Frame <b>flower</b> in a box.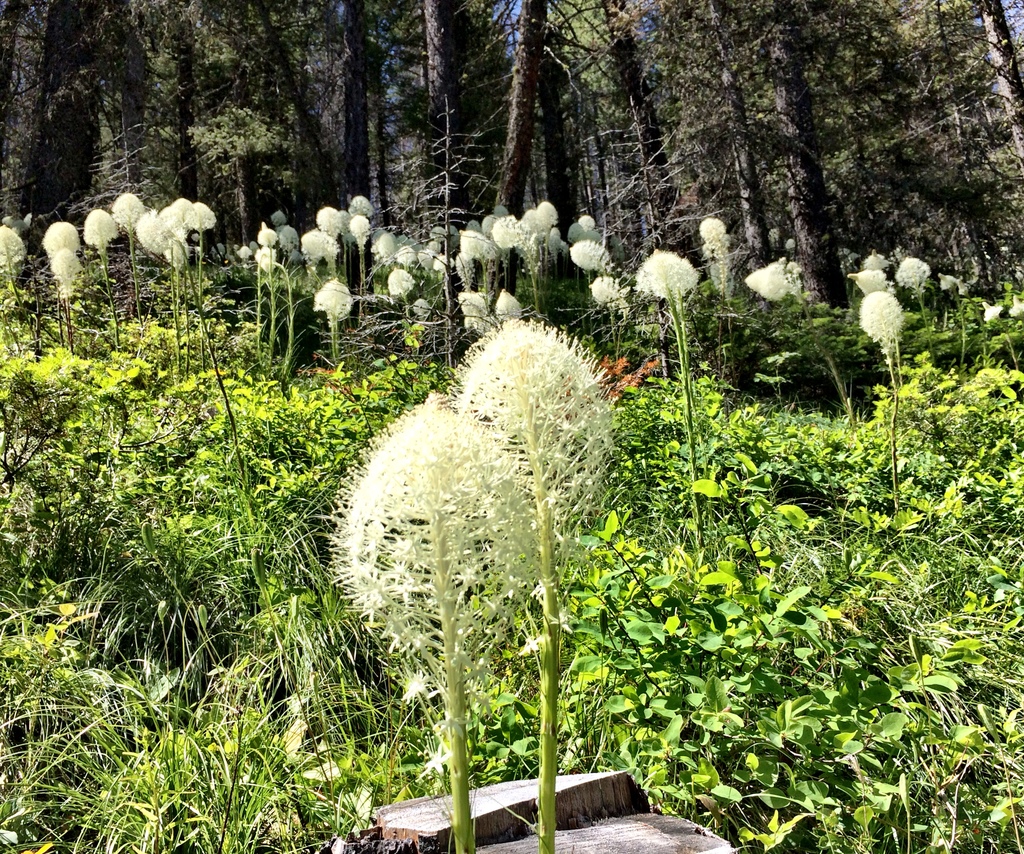
316/280/351/319.
